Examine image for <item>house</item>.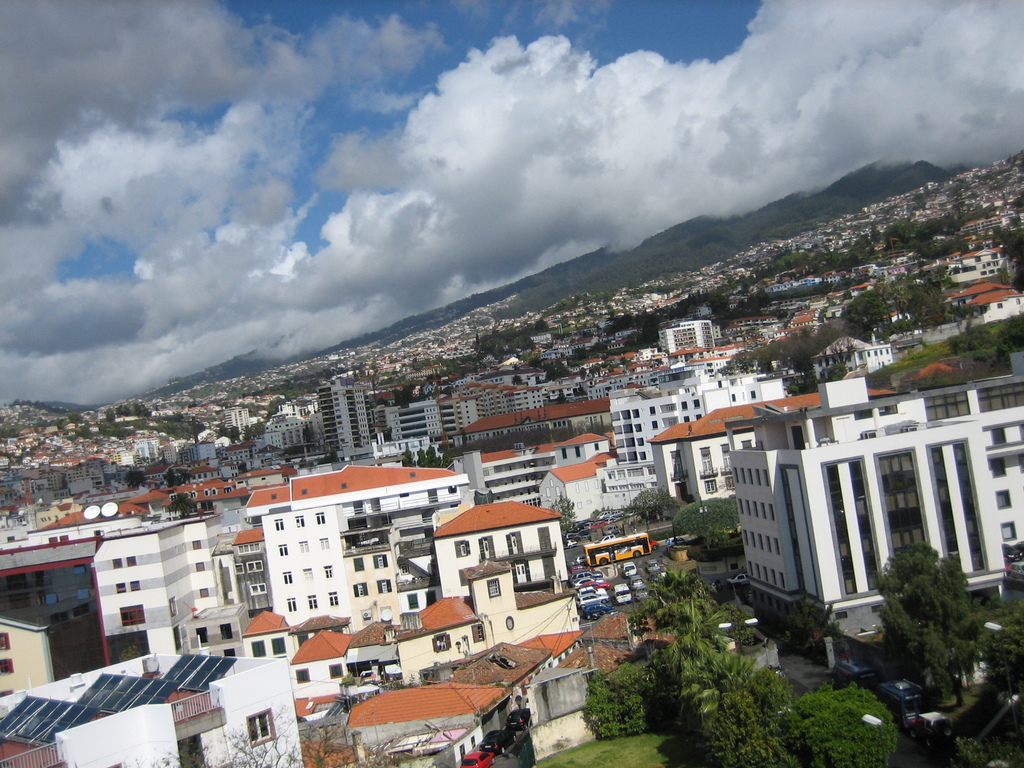
Examination result: {"x1": 0, "y1": 647, "x2": 306, "y2": 766}.
